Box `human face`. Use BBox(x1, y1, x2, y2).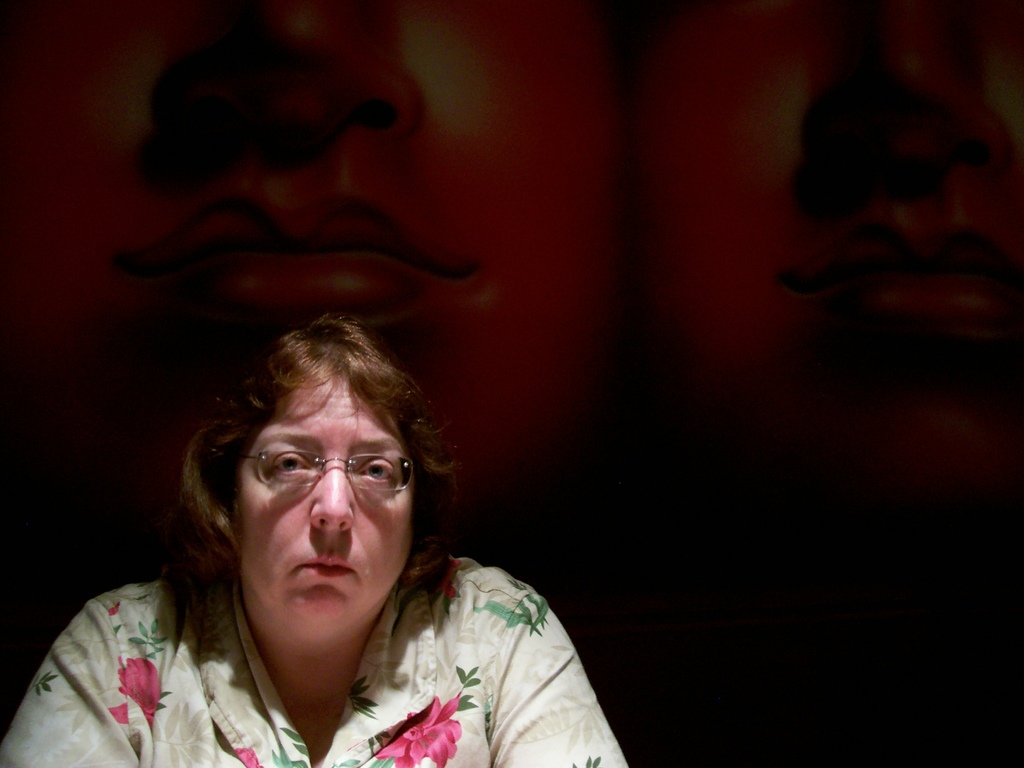
BBox(242, 365, 406, 623).
